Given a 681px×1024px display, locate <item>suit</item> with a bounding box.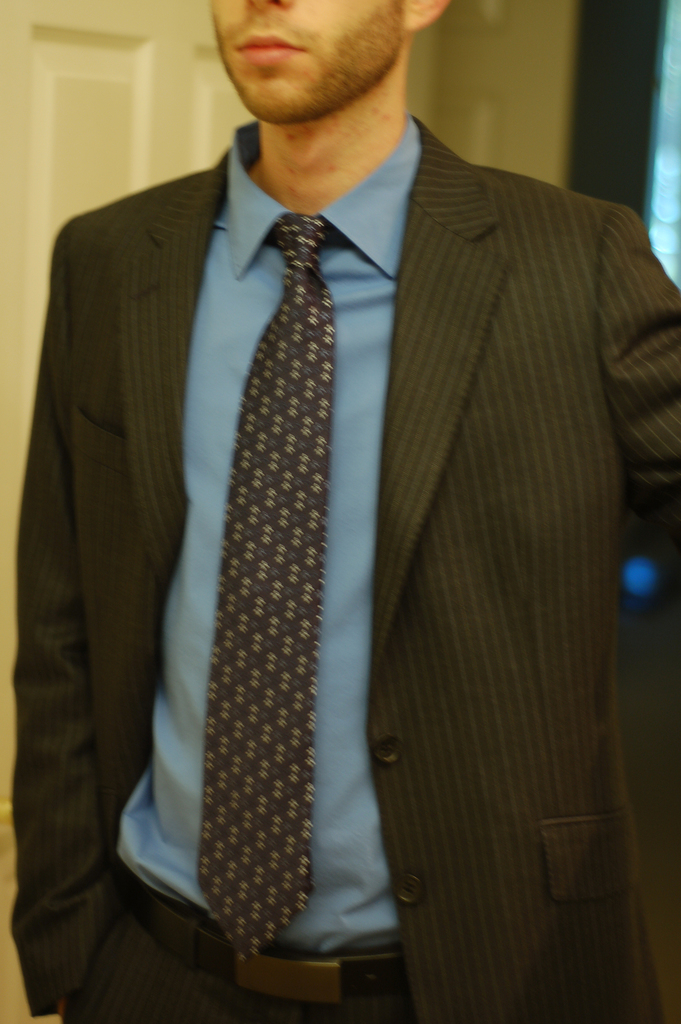
Located: box(21, 10, 628, 1023).
